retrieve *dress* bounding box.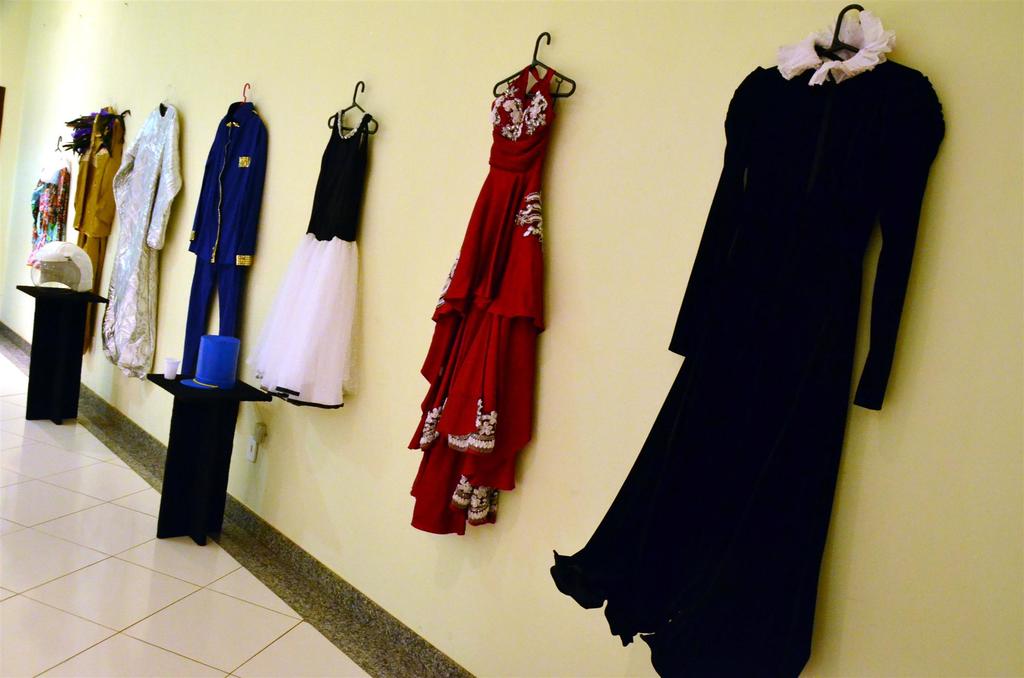
Bounding box: <bbox>548, 10, 949, 677</bbox>.
